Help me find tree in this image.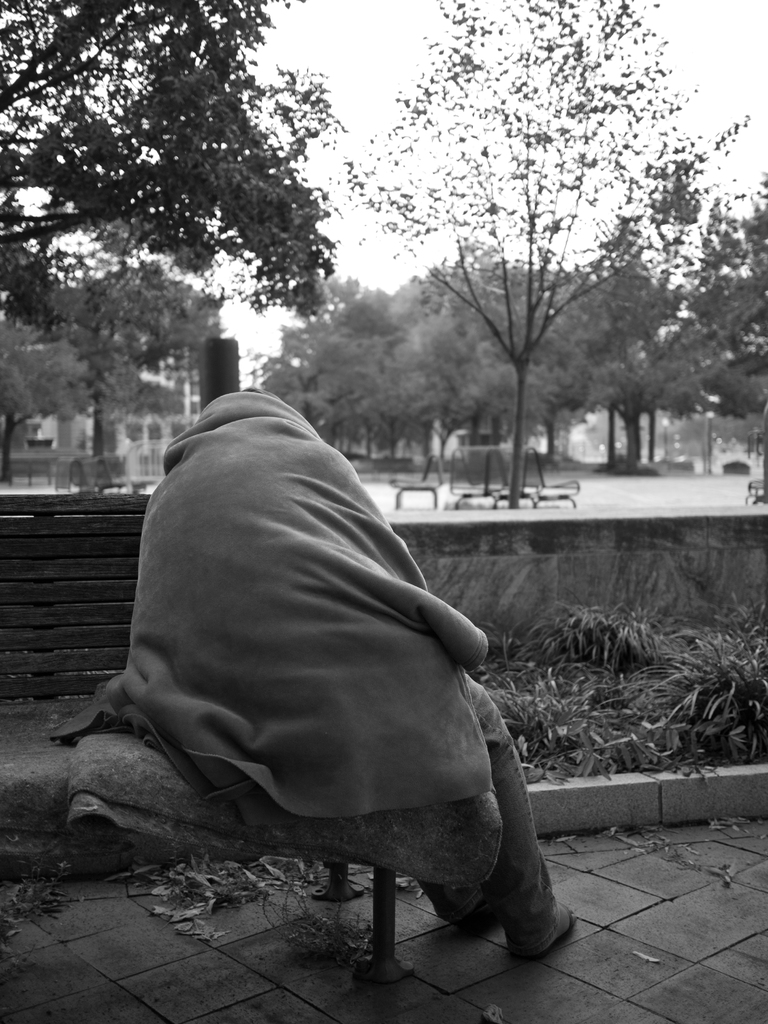
Found it: box(374, 301, 479, 483).
